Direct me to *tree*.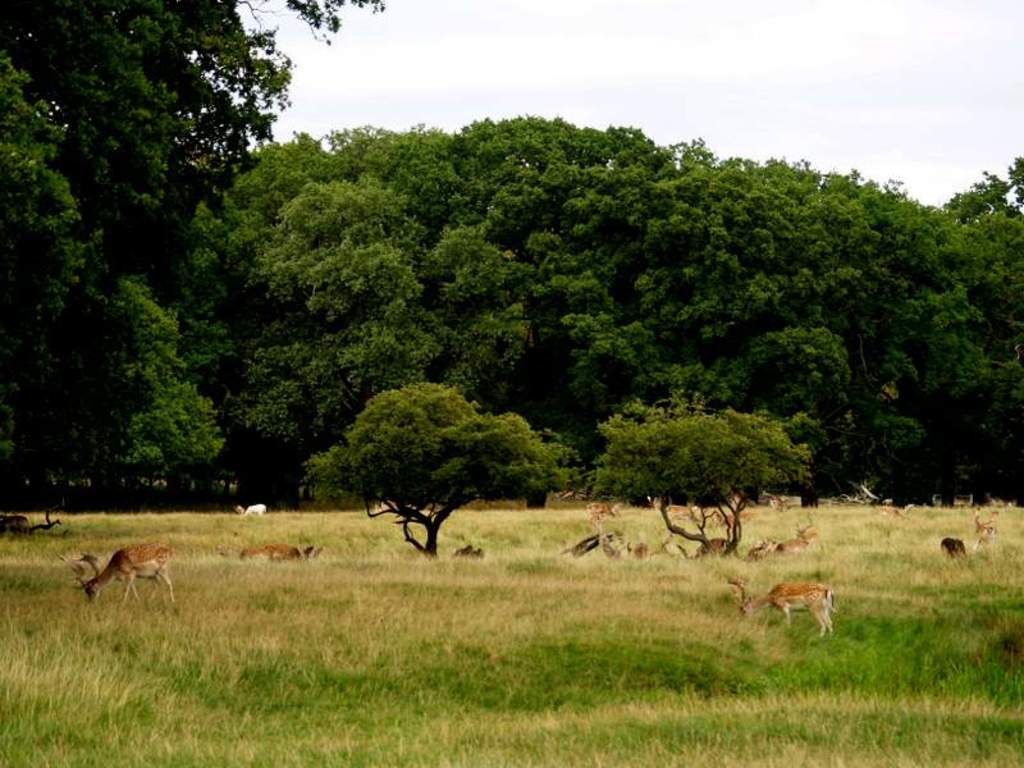
Direction: {"left": 589, "top": 384, "right": 817, "bottom": 570}.
